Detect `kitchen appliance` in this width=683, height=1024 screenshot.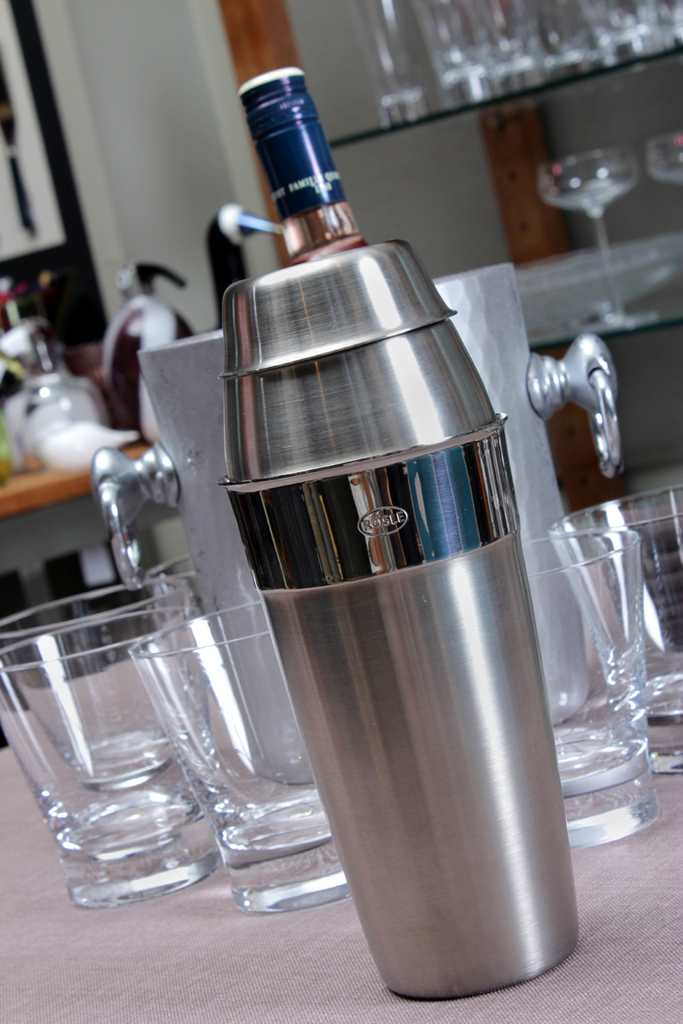
Detection: crop(0, 609, 204, 911).
